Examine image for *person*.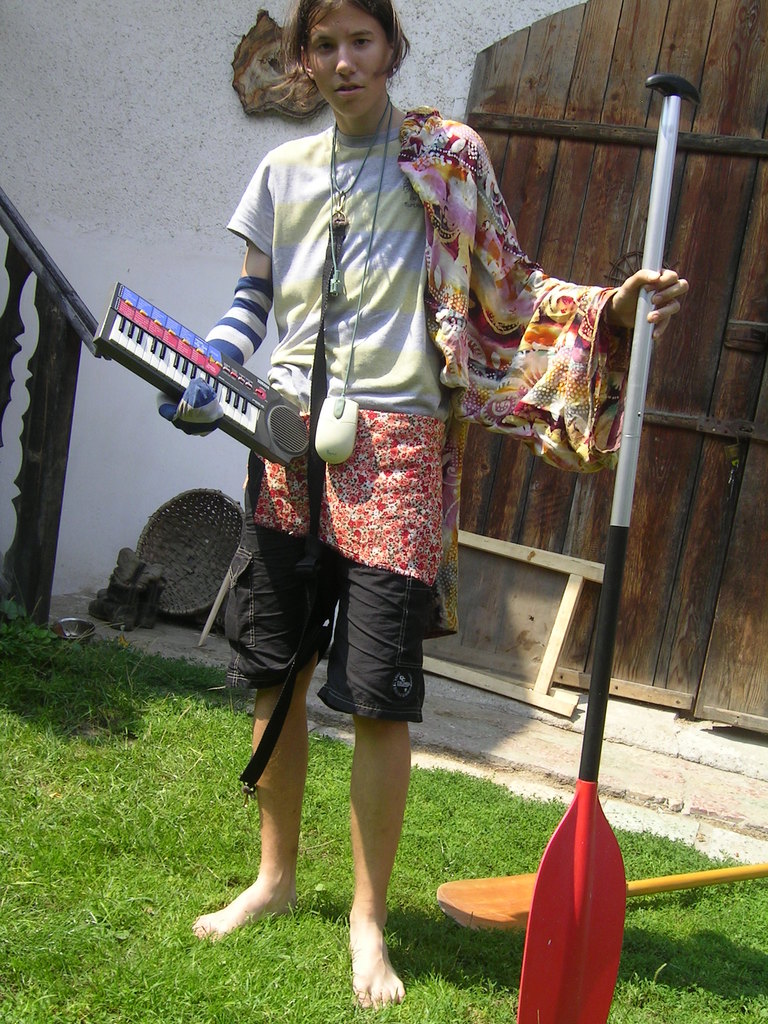
Examination result: 137,28,600,985.
